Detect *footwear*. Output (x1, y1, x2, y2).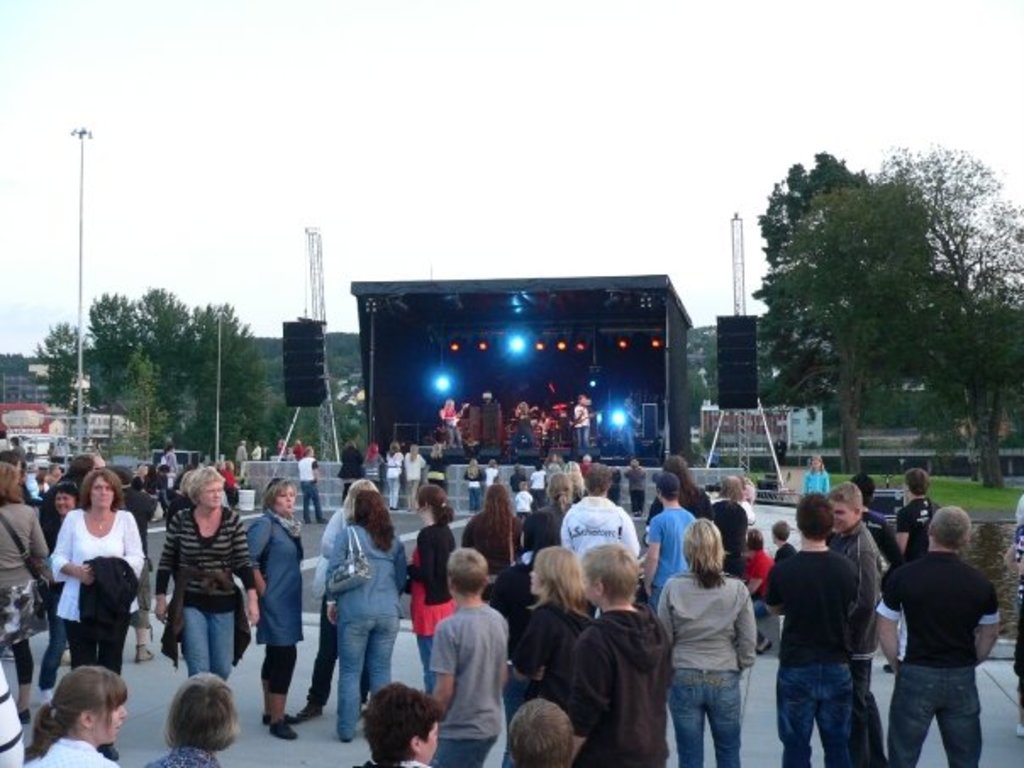
(15, 702, 32, 721).
